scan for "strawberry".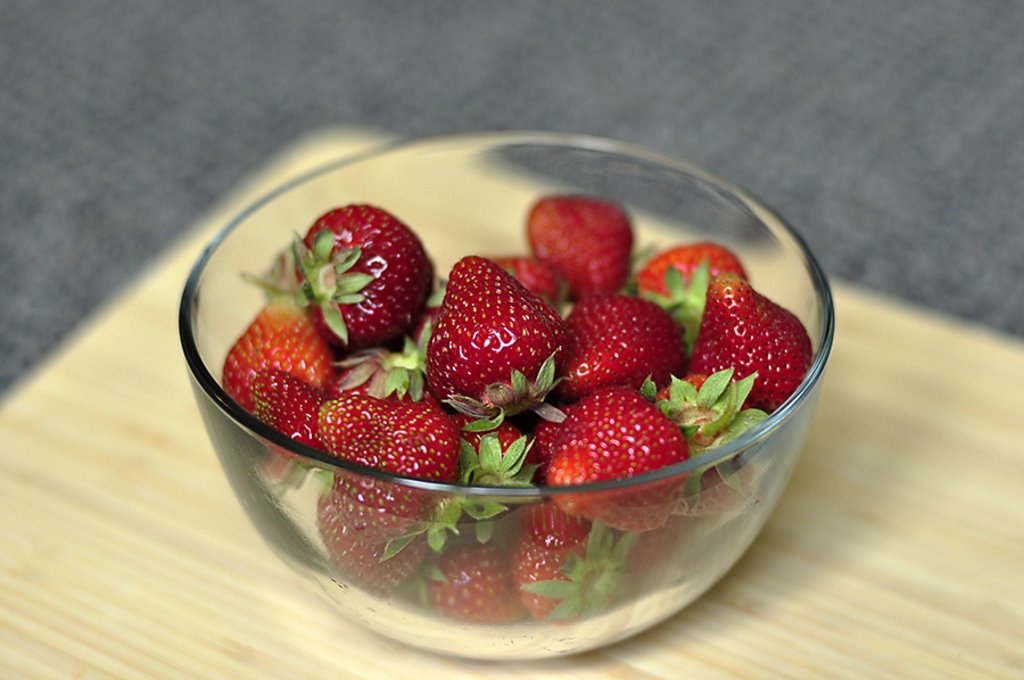
Scan result: [311,345,437,404].
